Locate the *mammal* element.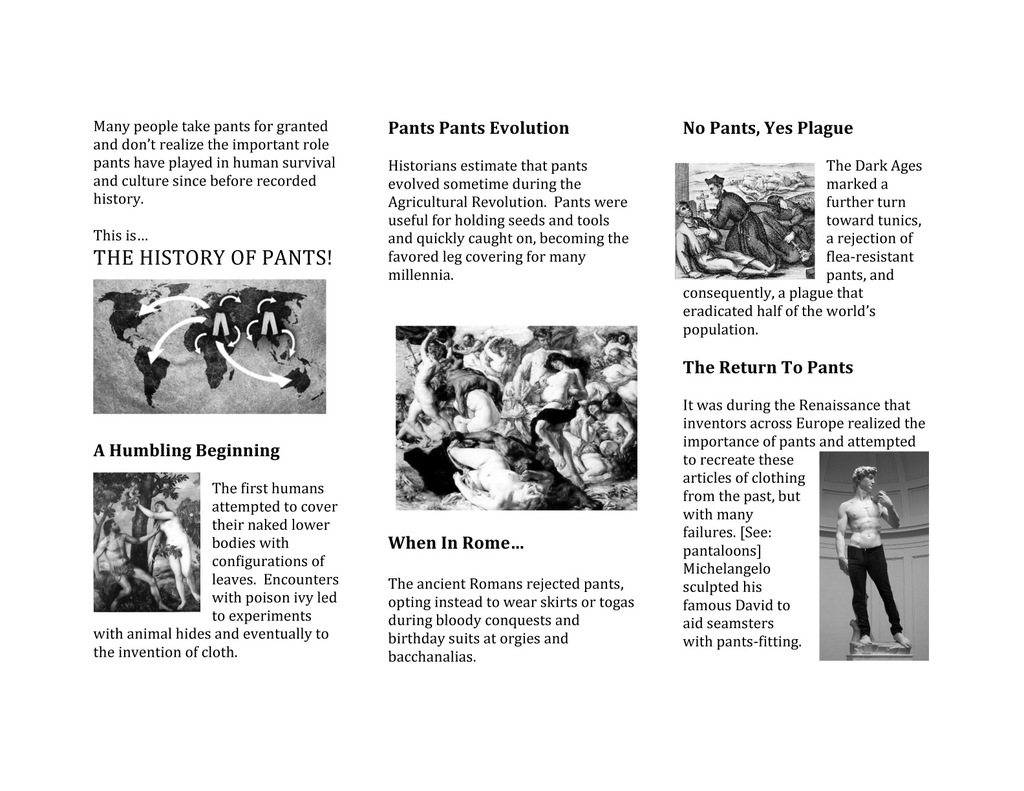
Element bbox: [x1=698, y1=173, x2=770, y2=264].
